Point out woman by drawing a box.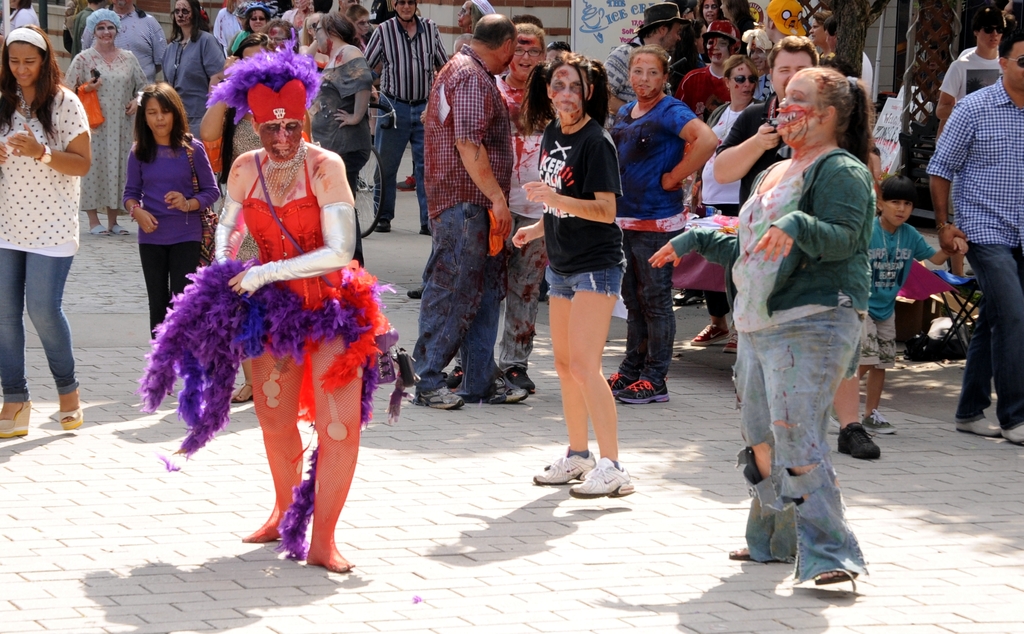
{"x1": 159, "y1": 0, "x2": 229, "y2": 196}.
